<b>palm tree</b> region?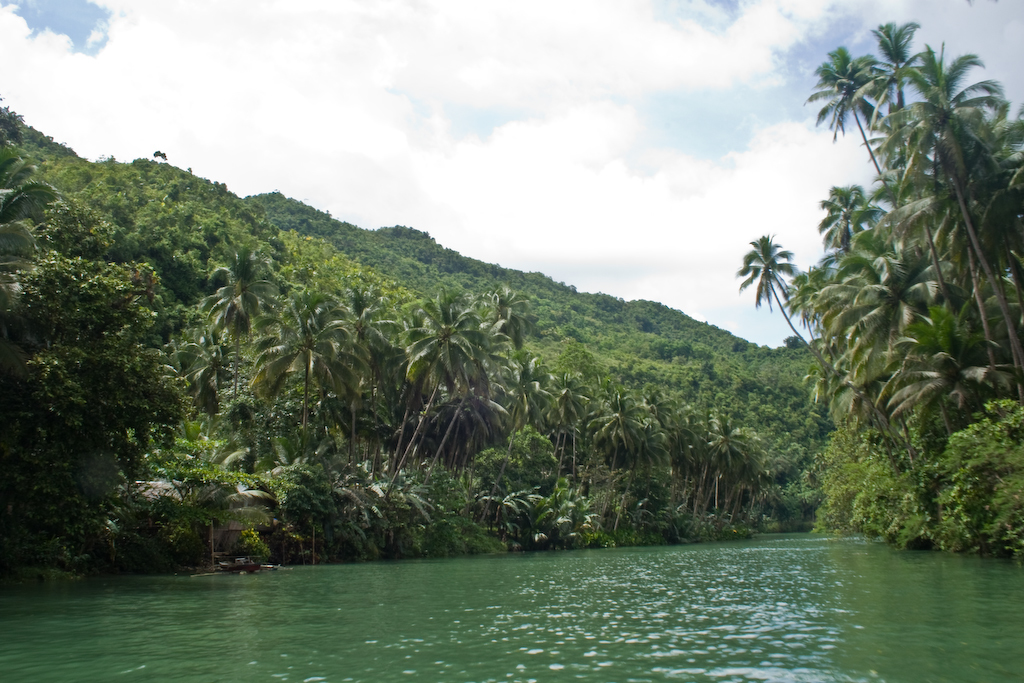
[x1=738, y1=215, x2=834, y2=416]
